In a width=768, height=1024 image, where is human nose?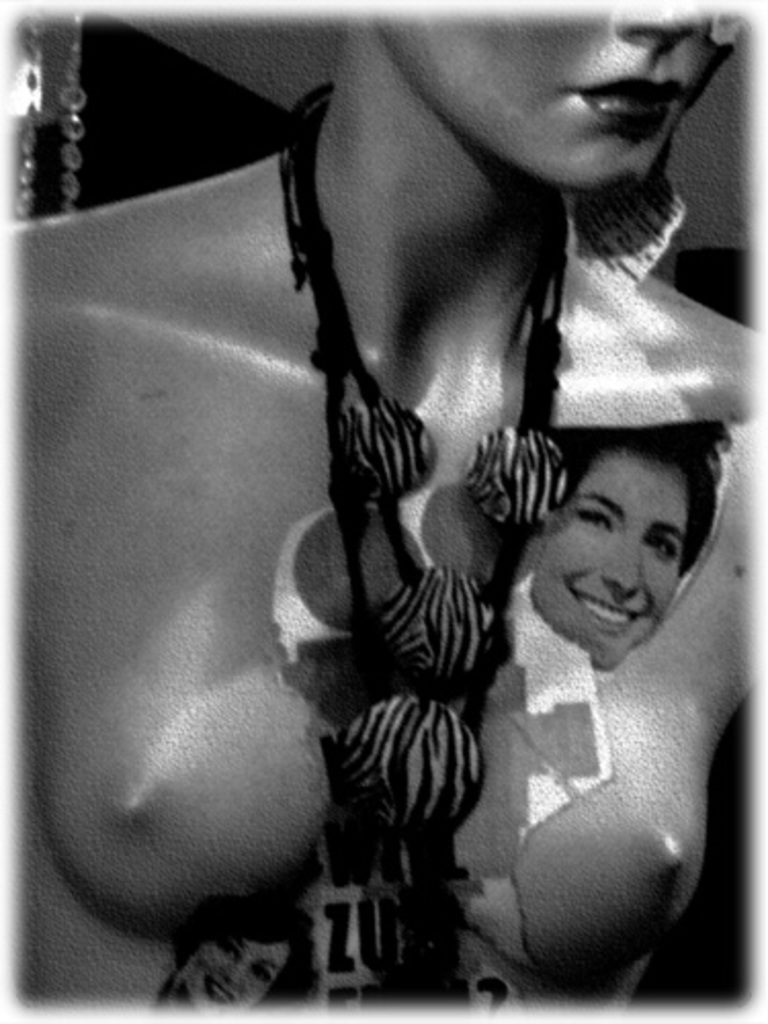
[x1=602, y1=549, x2=639, y2=592].
